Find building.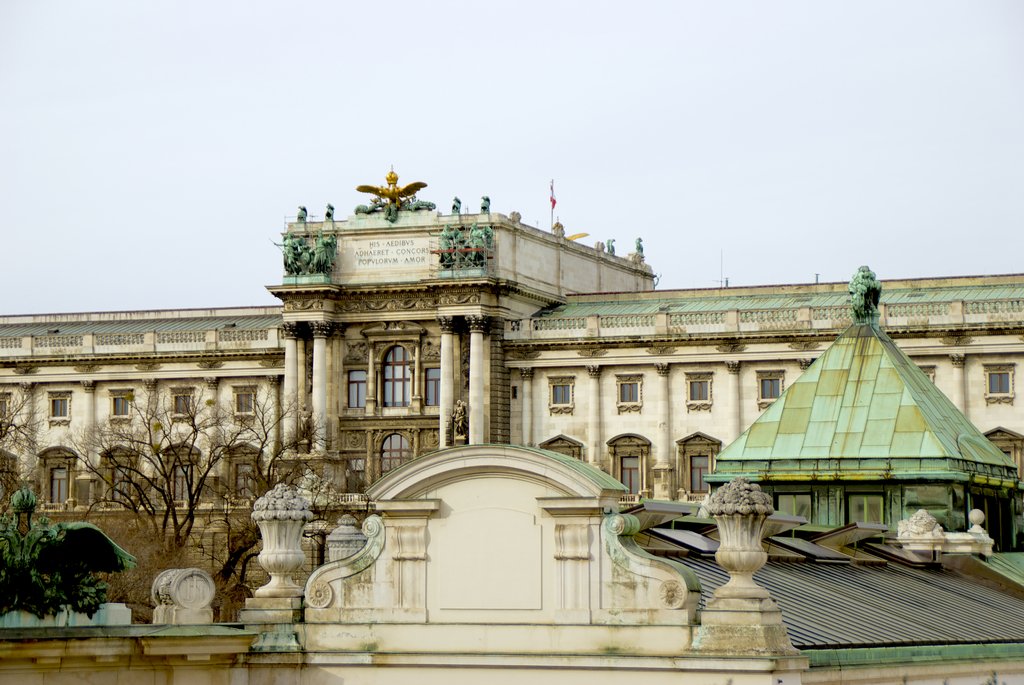
l=0, t=165, r=1023, b=684.
